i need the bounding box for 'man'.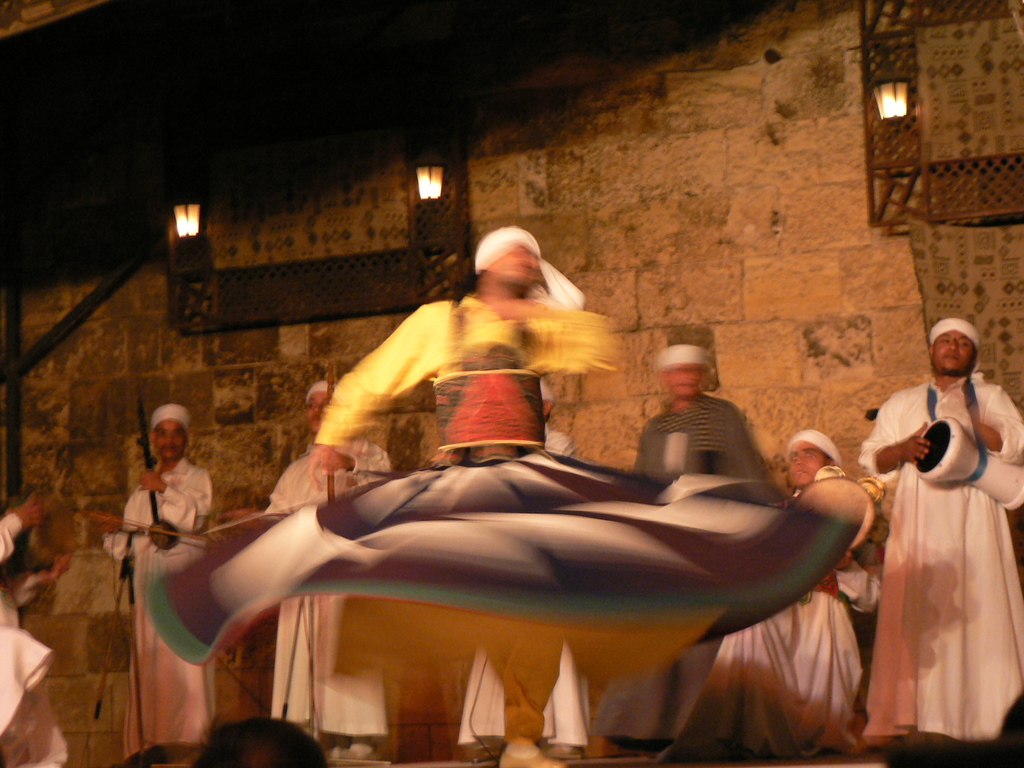
Here it is: 627, 348, 794, 500.
